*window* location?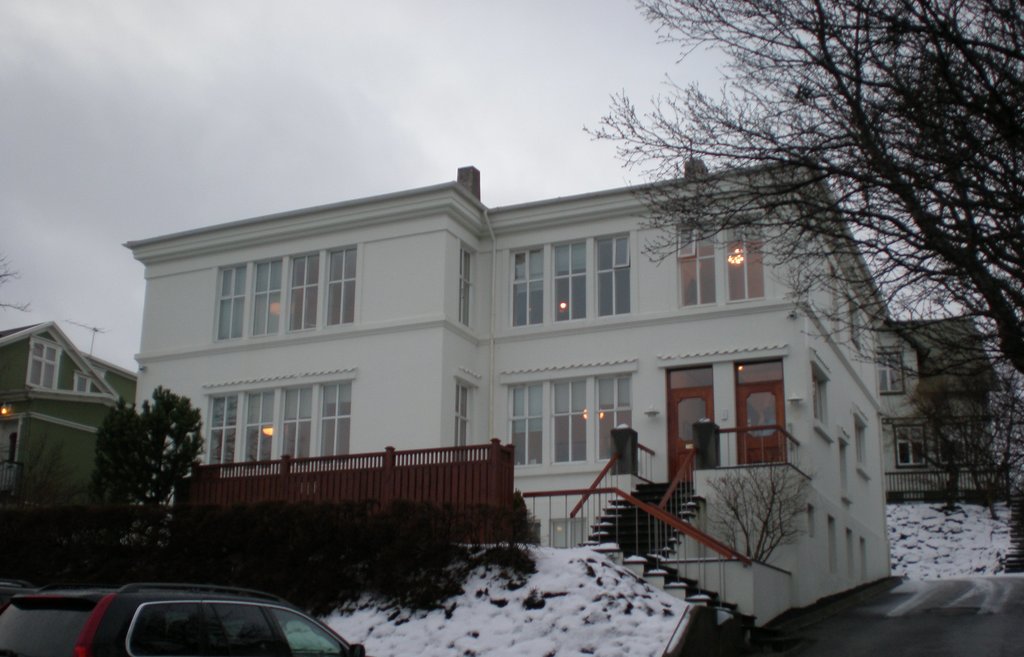
324 247 355 329
